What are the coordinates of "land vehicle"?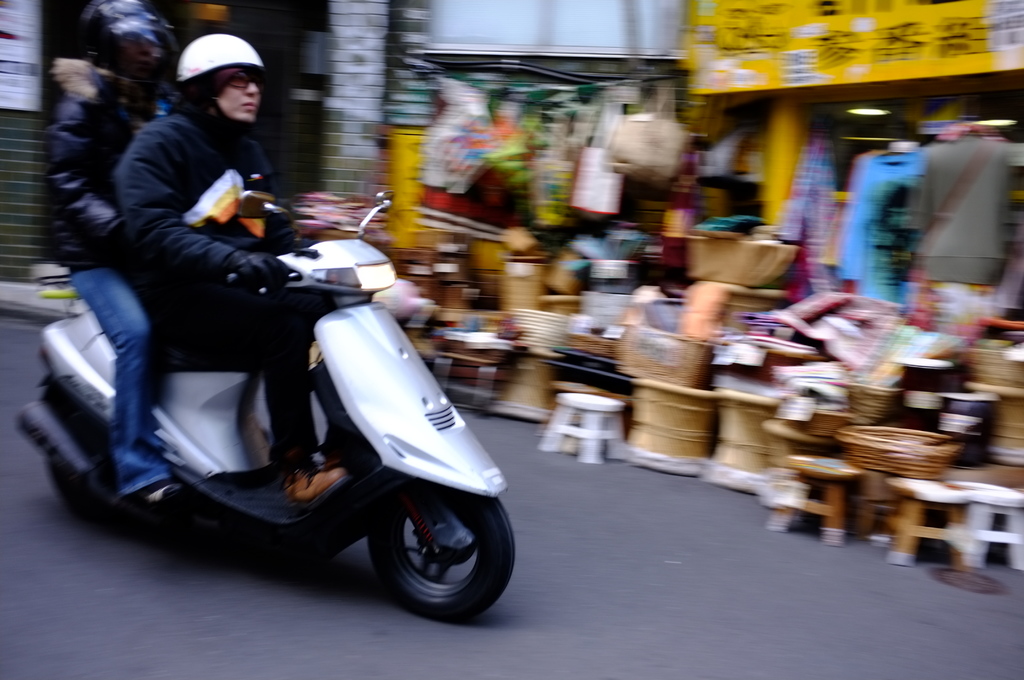
left=46, top=193, right=511, bottom=627.
